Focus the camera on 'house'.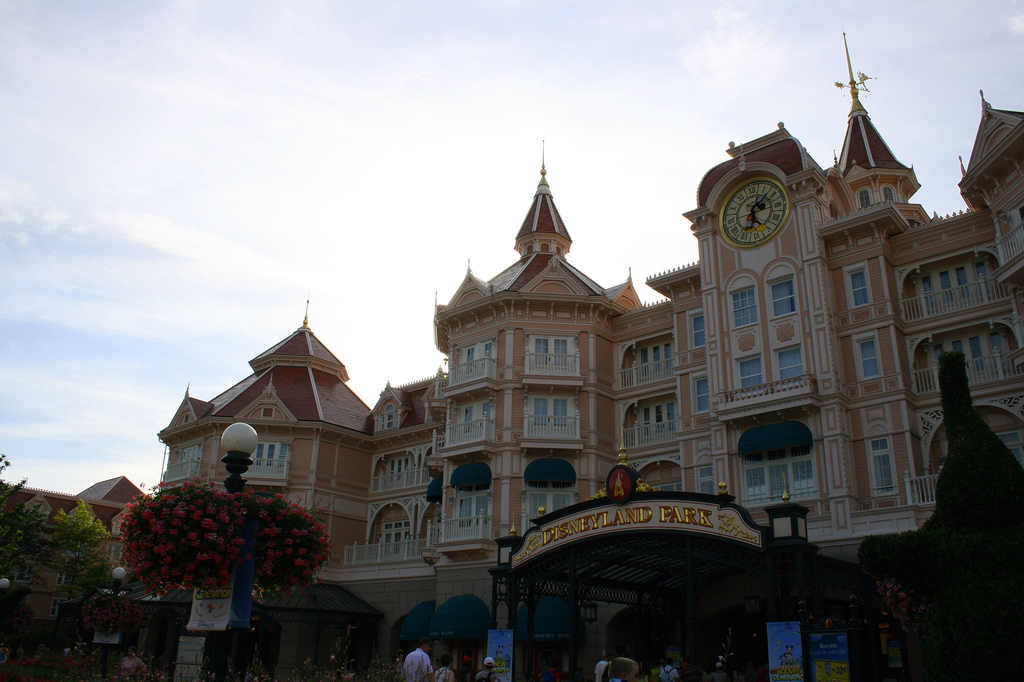
Focus region: <bbox>160, 76, 1022, 677</bbox>.
